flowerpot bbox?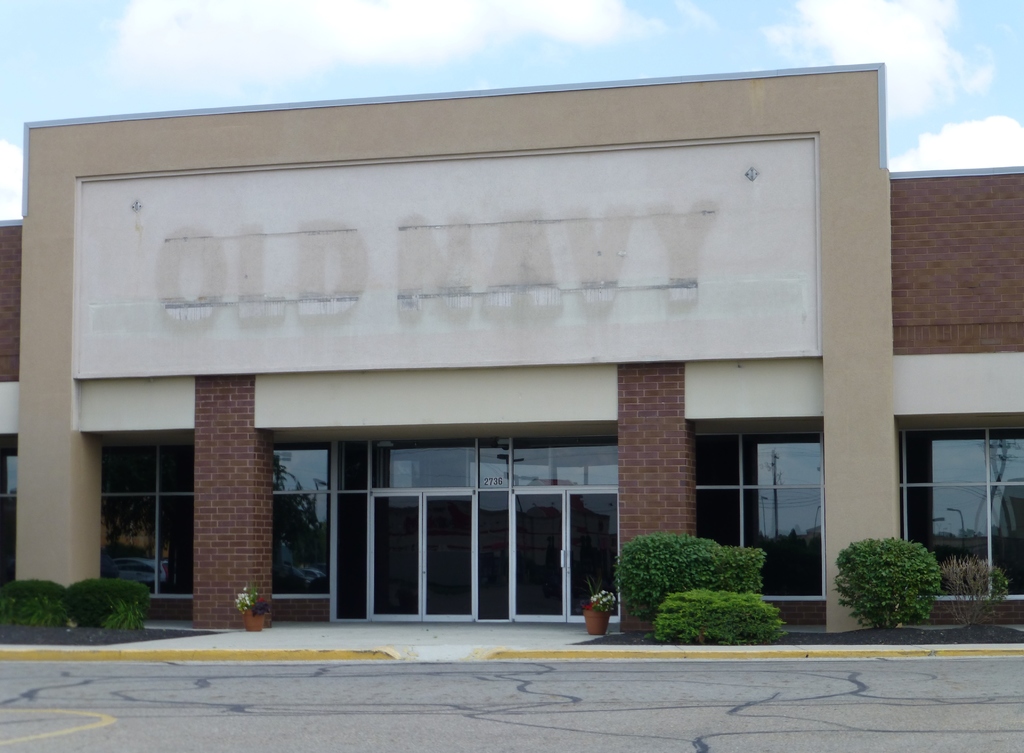
select_region(240, 607, 265, 633)
